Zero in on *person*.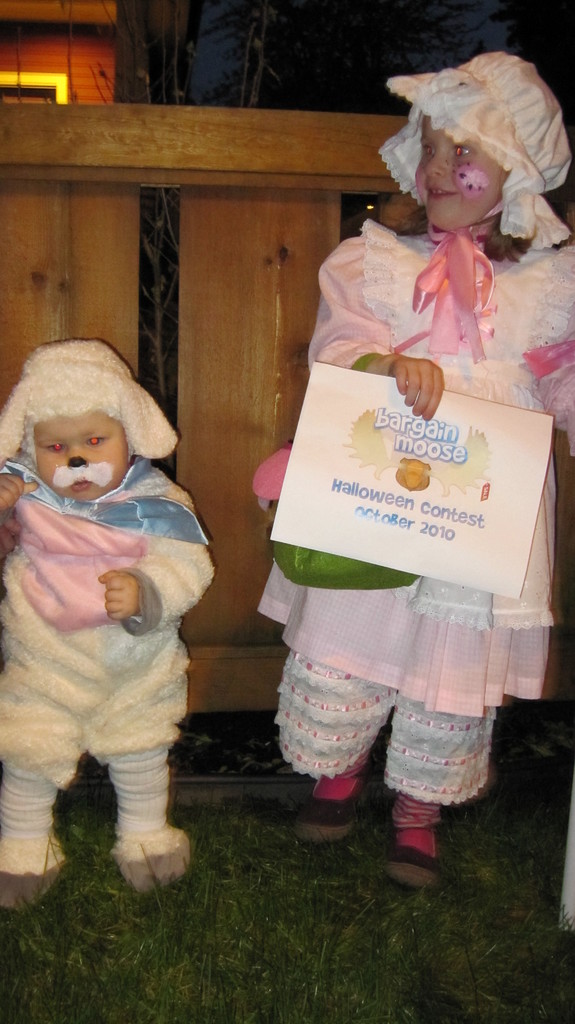
Zeroed in: <region>3, 300, 210, 914</region>.
